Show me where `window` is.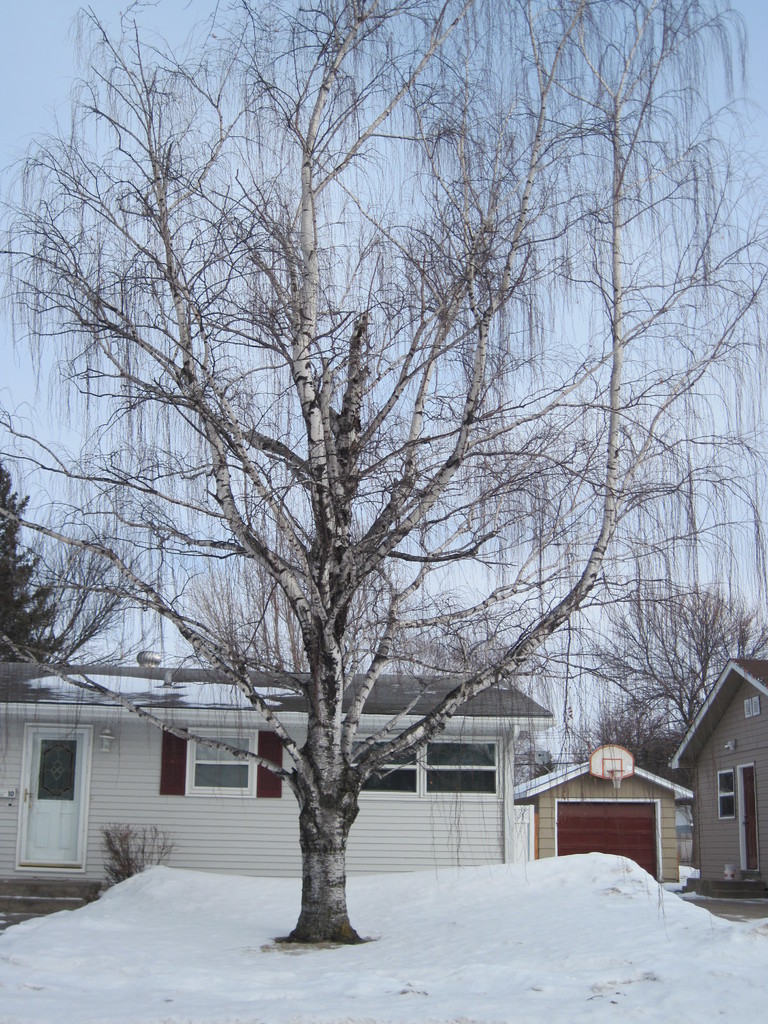
`window` is at pyautogui.locateOnScreen(346, 741, 417, 797).
